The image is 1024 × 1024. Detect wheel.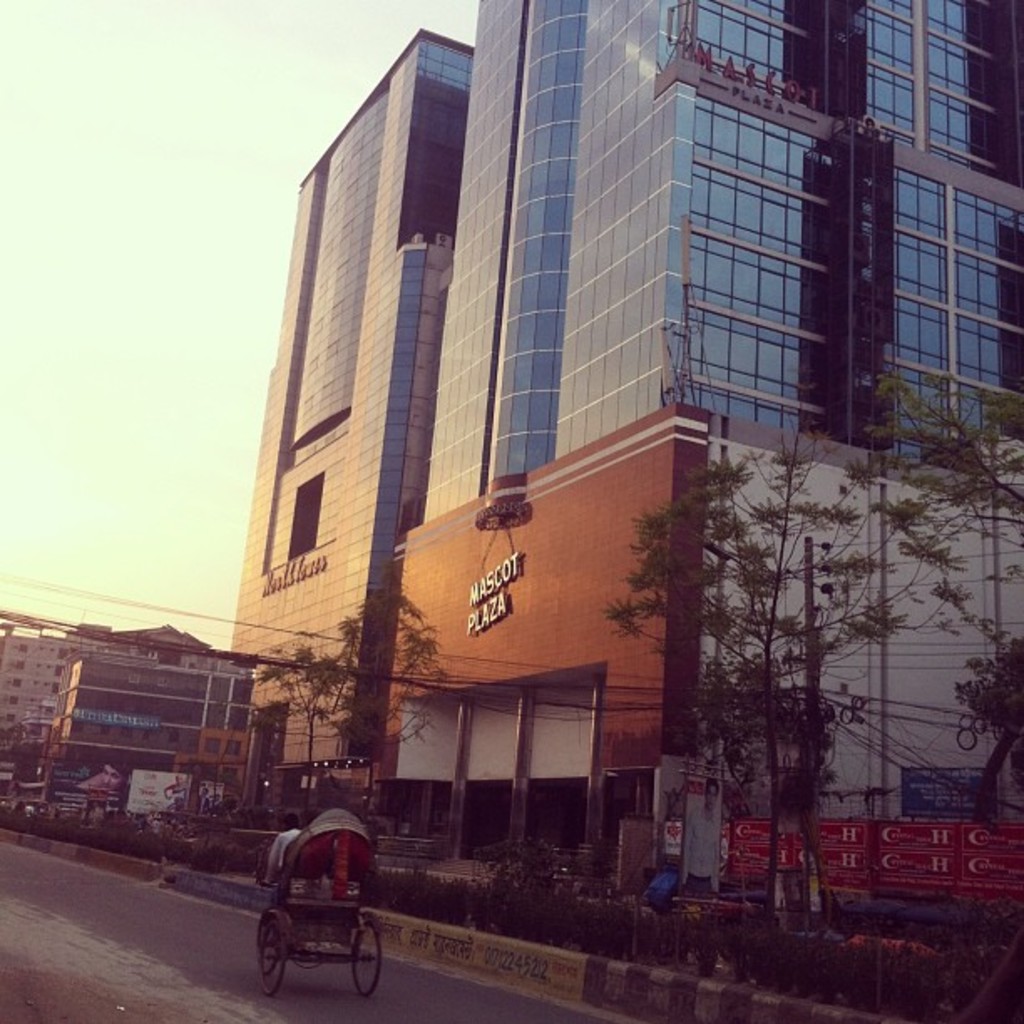
Detection: 350:910:388:994.
